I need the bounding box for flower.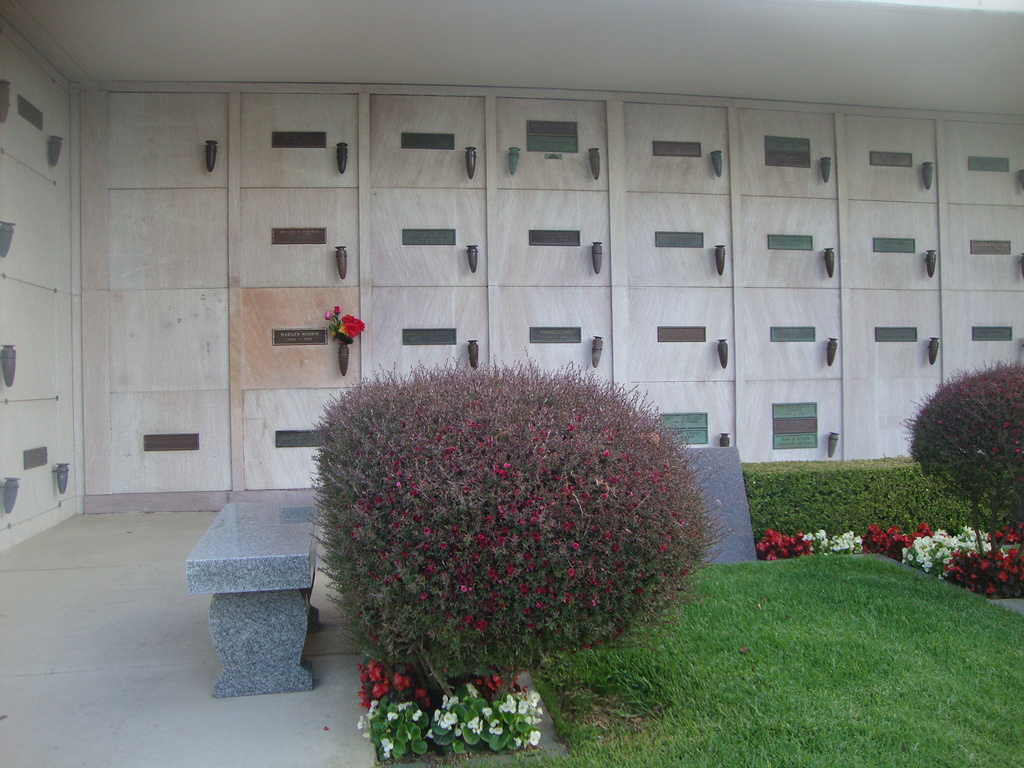
Here it is: [left=321, top=310, right=330, bottom=319].
